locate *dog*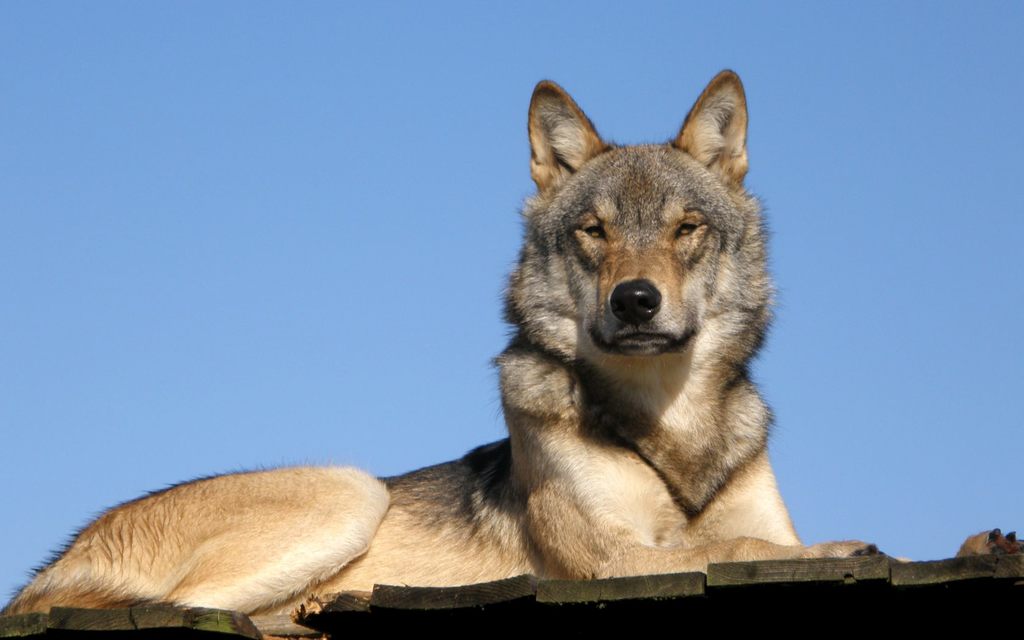
(0,69,1023,639)
